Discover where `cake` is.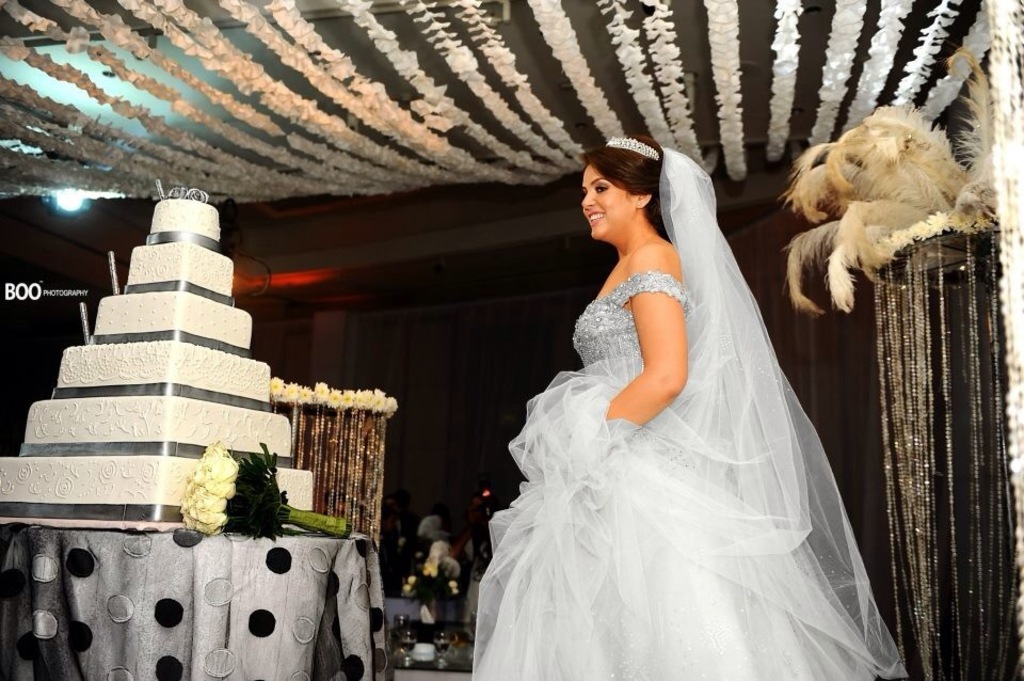
Discovered at region(0, 200, 317, 525).
